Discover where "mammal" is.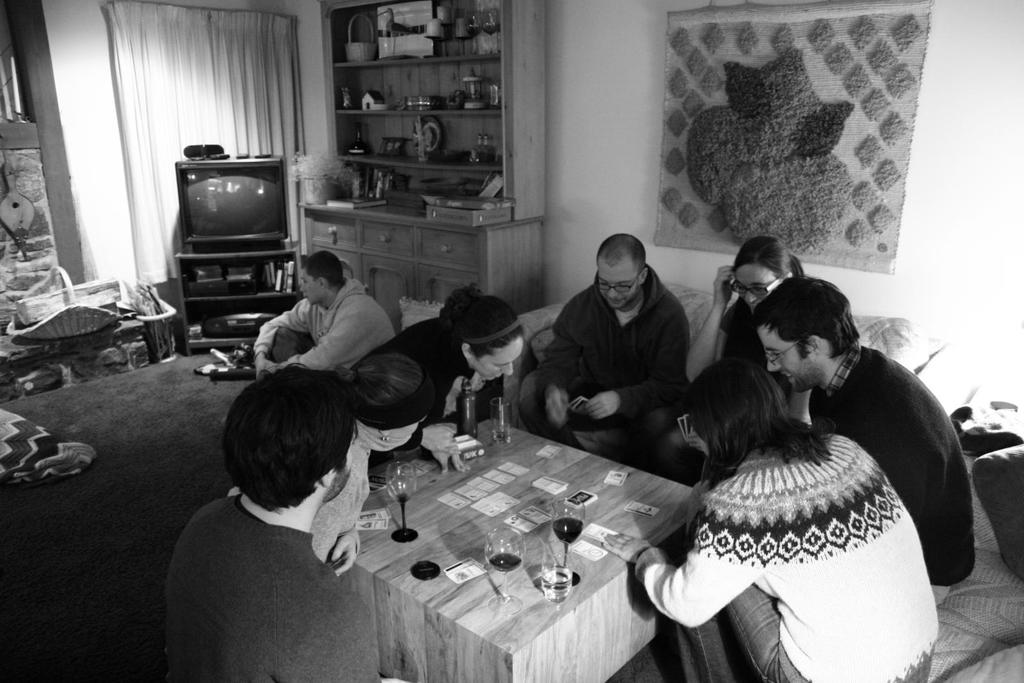
Discovered at <region>600, 358, 941, 682</region>.
